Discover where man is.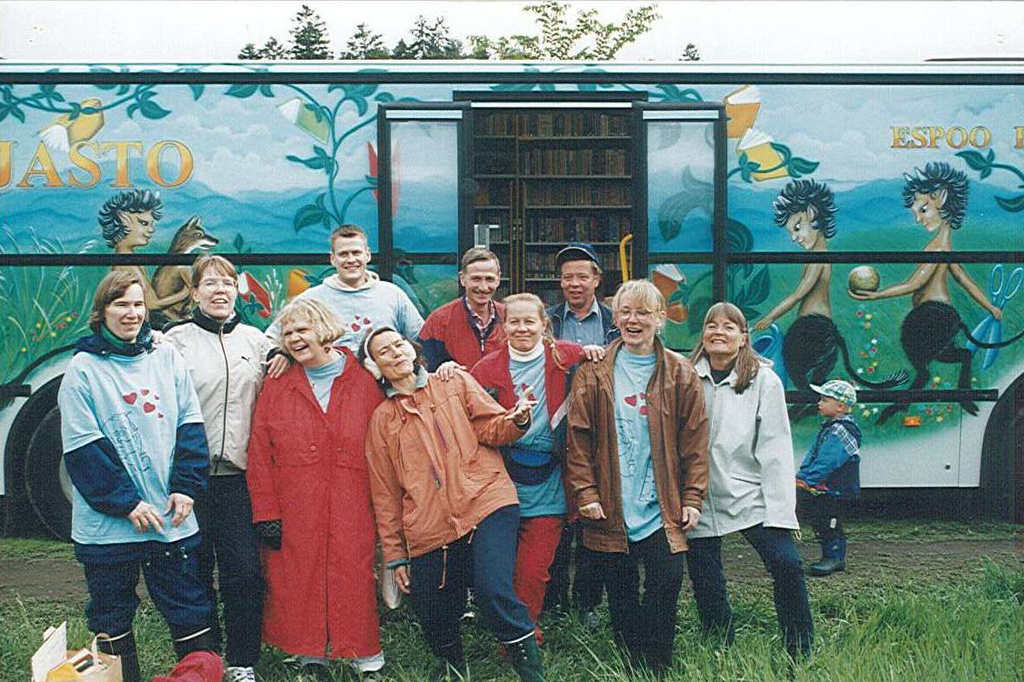
Discovered at 264/226/425/357.
